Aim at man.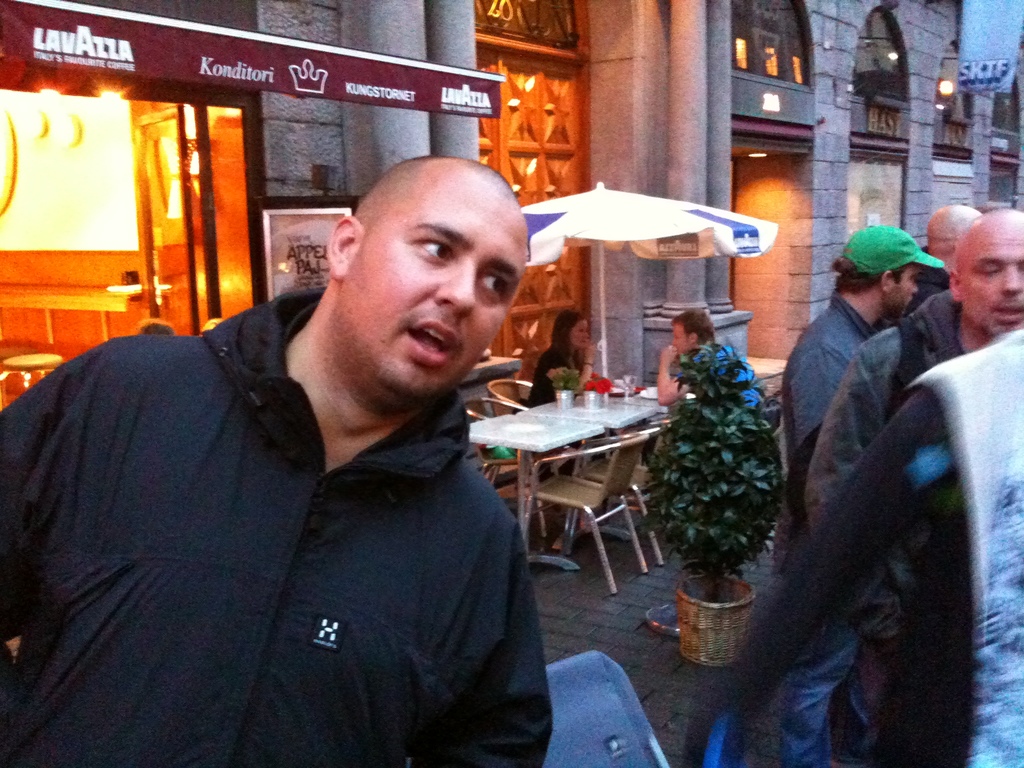
Aimed at 916:196:974:307.
